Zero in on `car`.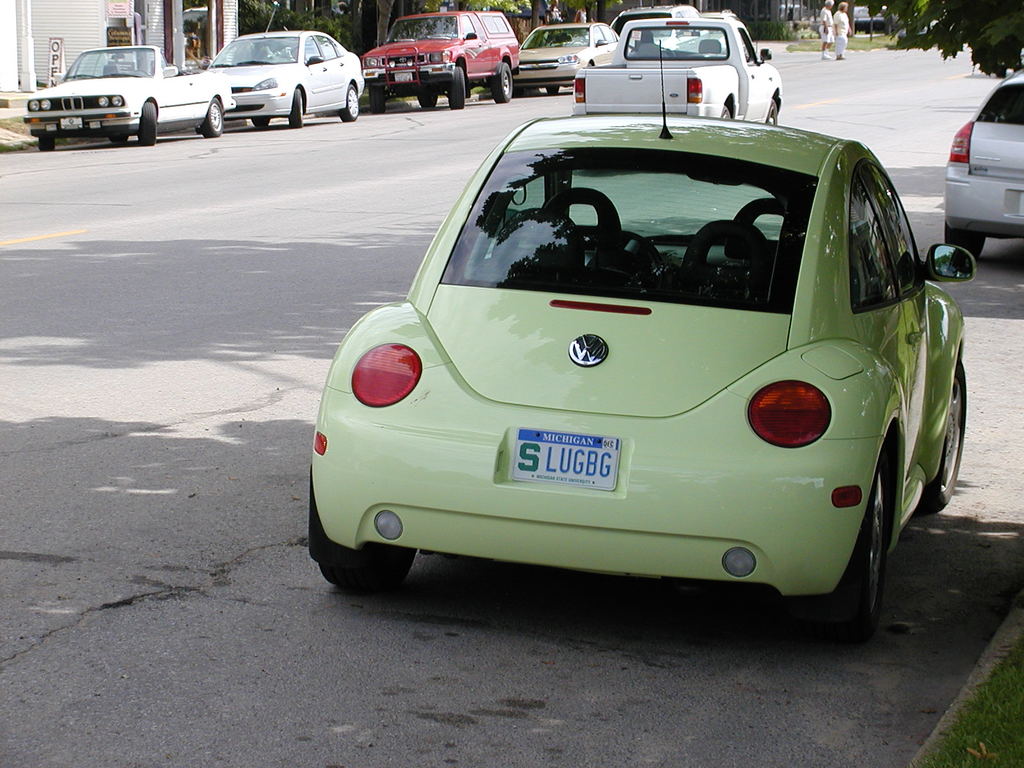
Zeroed in: 203:28:365:126.
